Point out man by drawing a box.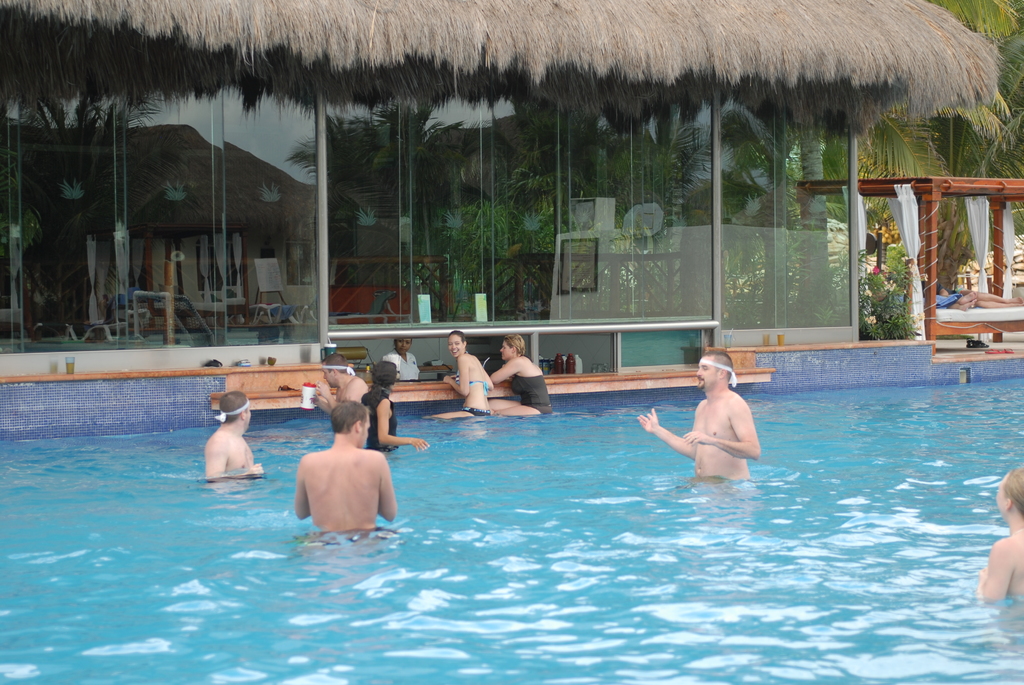
[x1=299, y1=355, x2=381, y2=429].
